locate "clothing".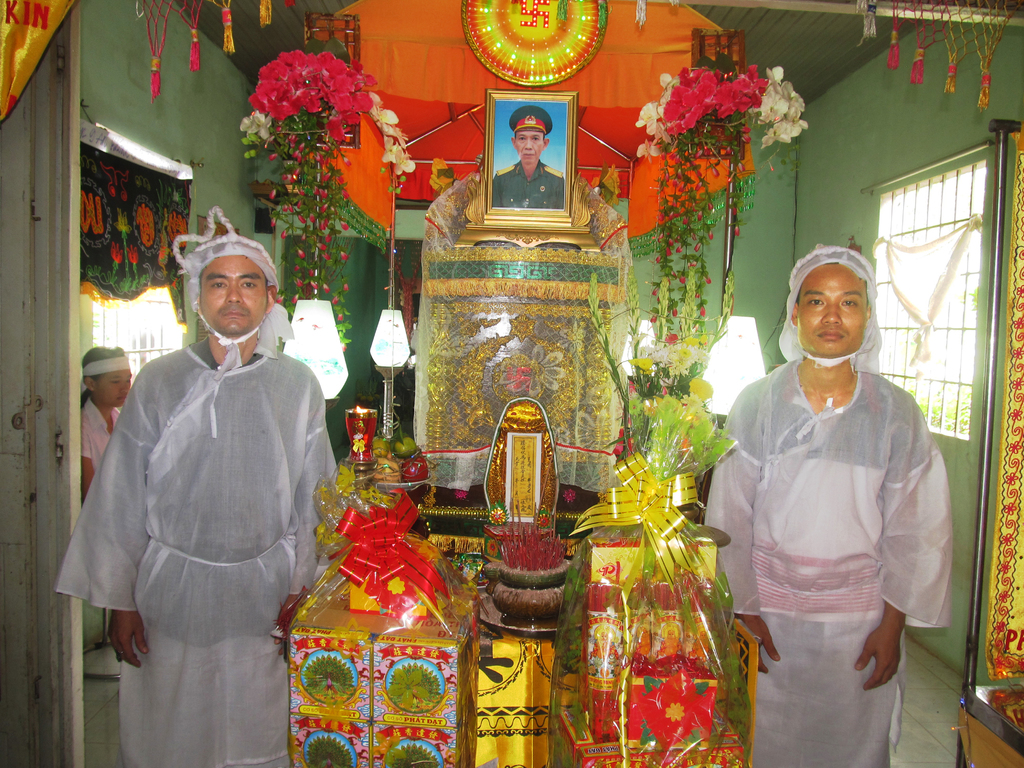
Bounding box: region(657, 628, 681, 653).
